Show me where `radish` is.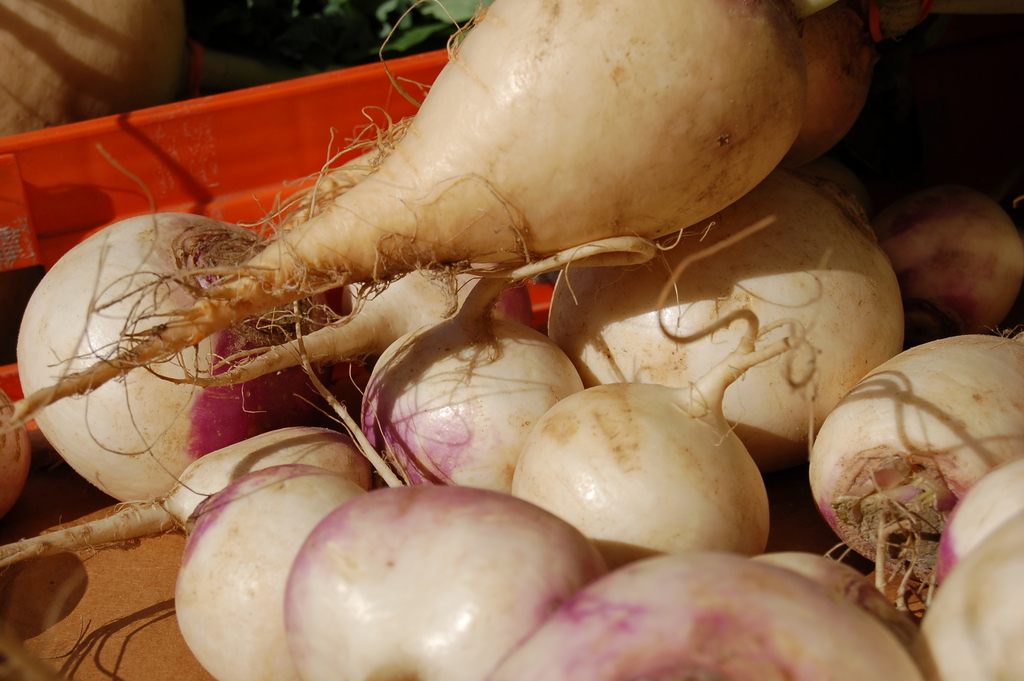
`radish` is at <bbox>917, 514, 1023, 680</bbox>.
